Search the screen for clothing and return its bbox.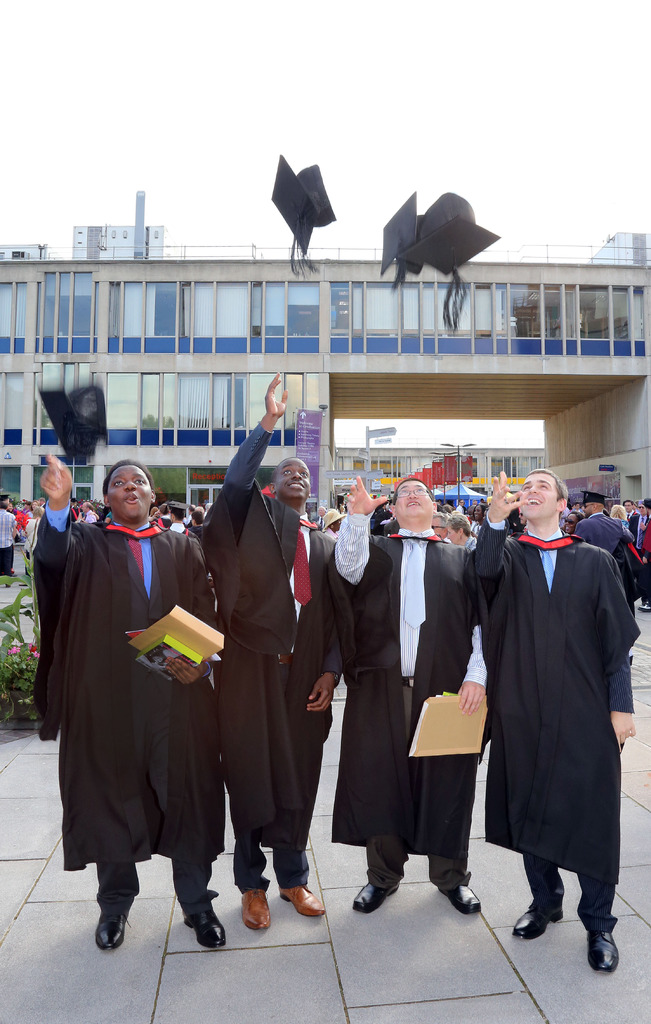
Found: {"left": 26, "top": 505, "right": 229, "bottom": 911}.
